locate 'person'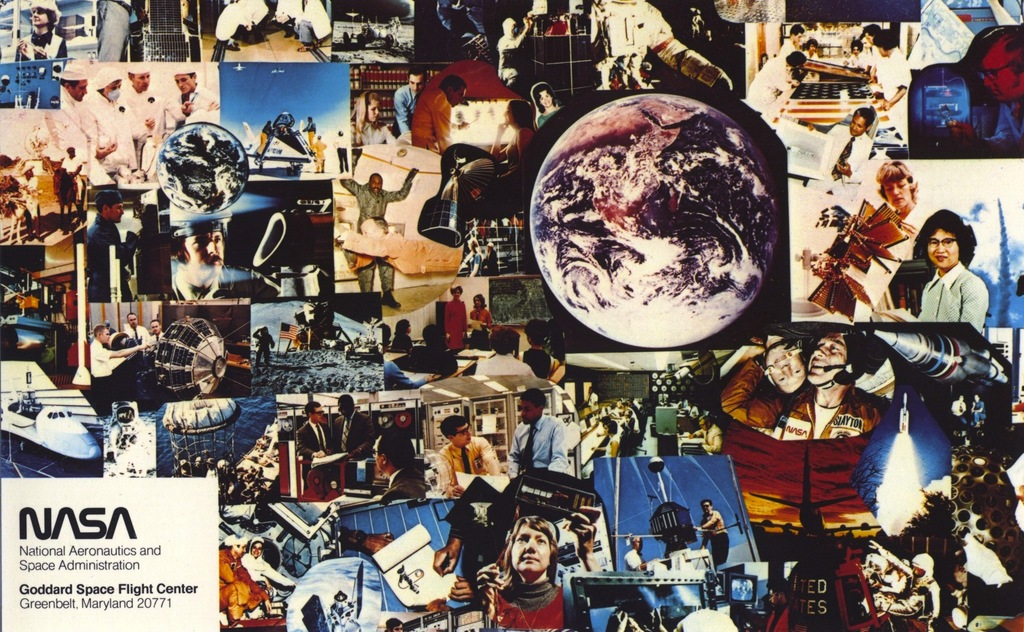
{"left": 316, "top": 140, "right": 330, "bottom": 169}
